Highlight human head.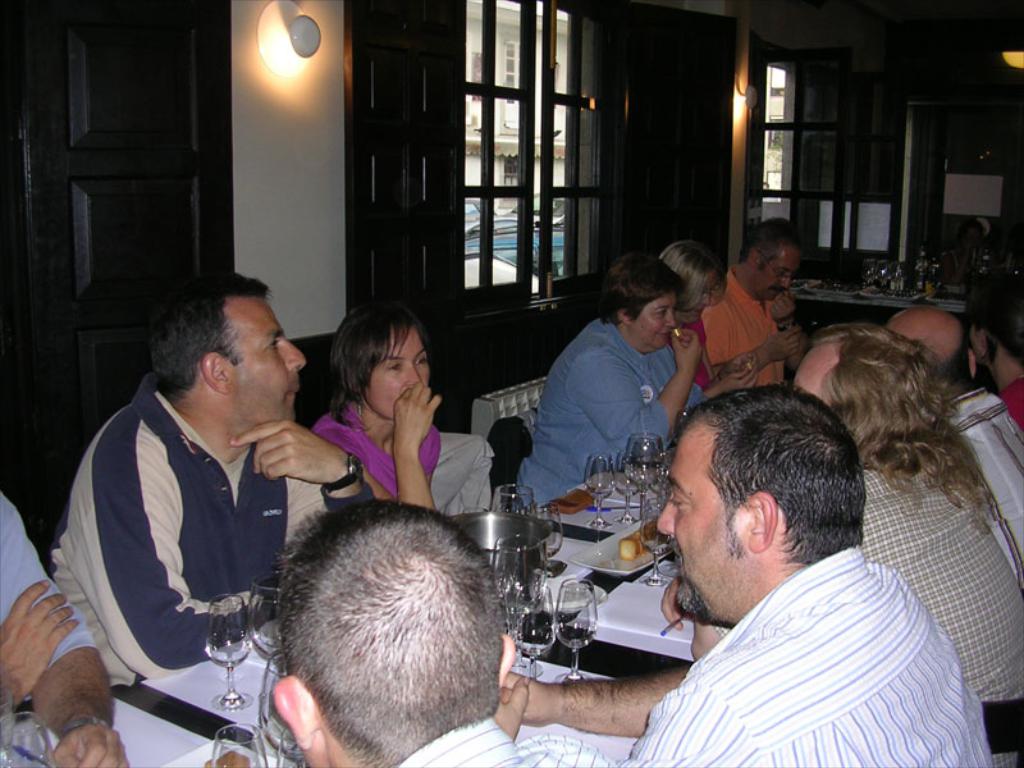
Highlighted region: [x1=970, y1=291, x2=1023, y2=376].
